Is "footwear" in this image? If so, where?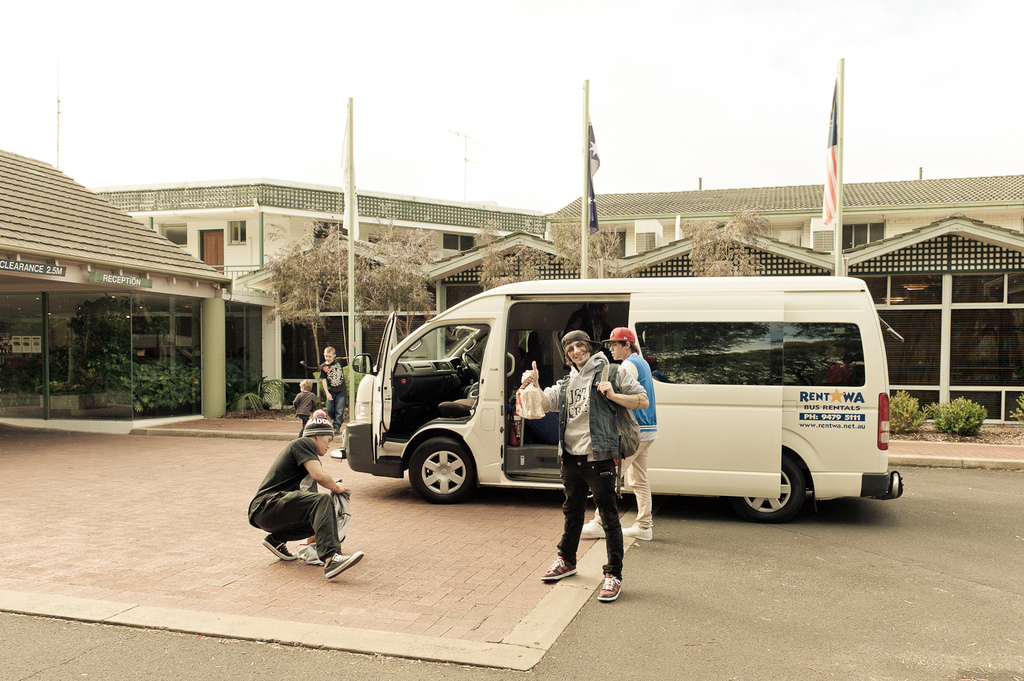
Yes, at [618, 517, 649, 542].
